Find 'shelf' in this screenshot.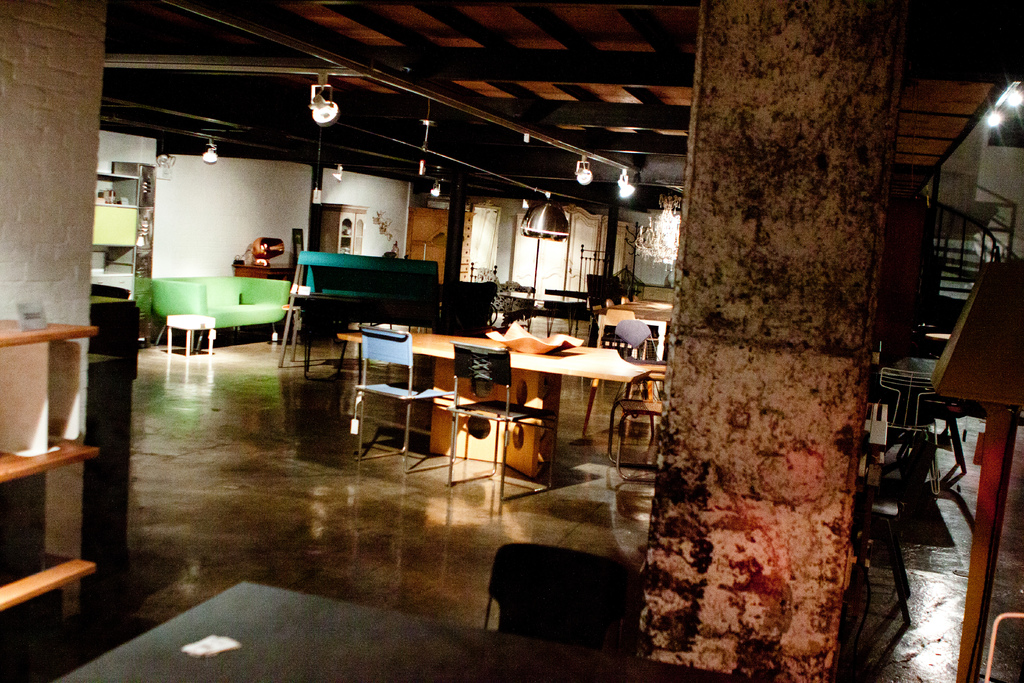
The bounding box for 'shelf' is detection(92, 165, 142, 276).
